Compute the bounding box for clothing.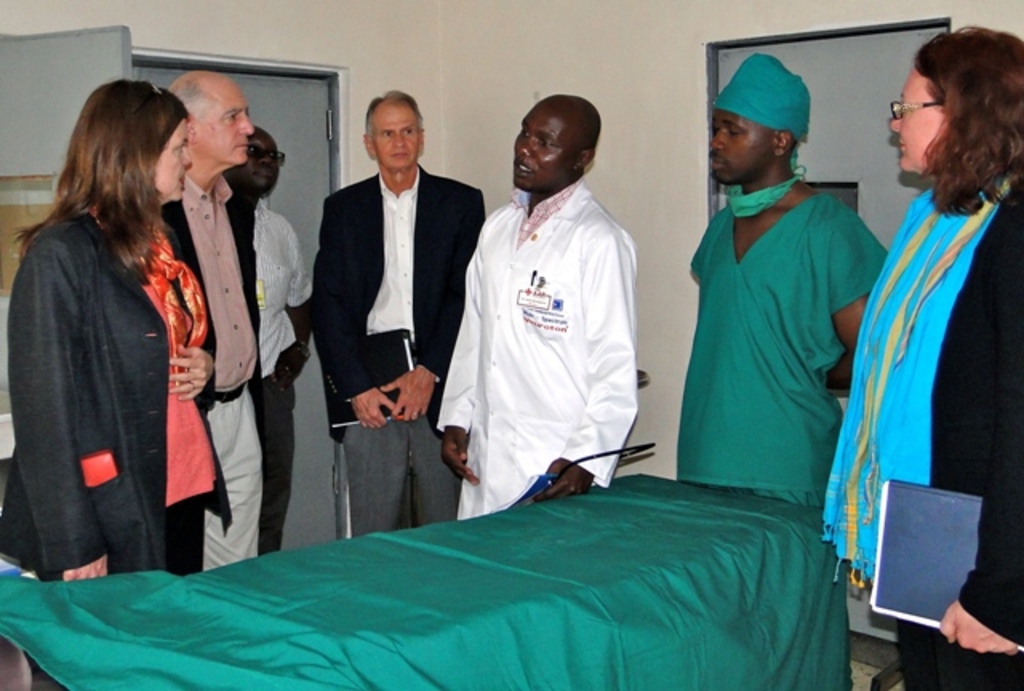
{"x1": 306, "y1": 163, "x2": 486, "y2": 531}.
